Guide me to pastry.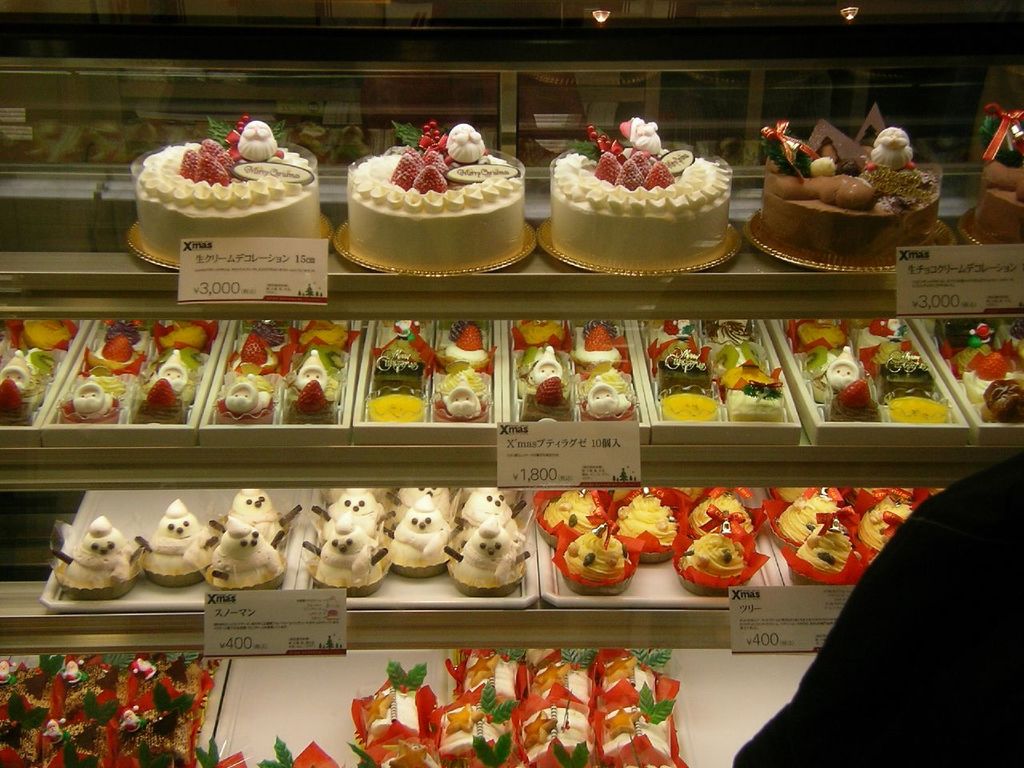
Guidance: 793 514 870 574.
